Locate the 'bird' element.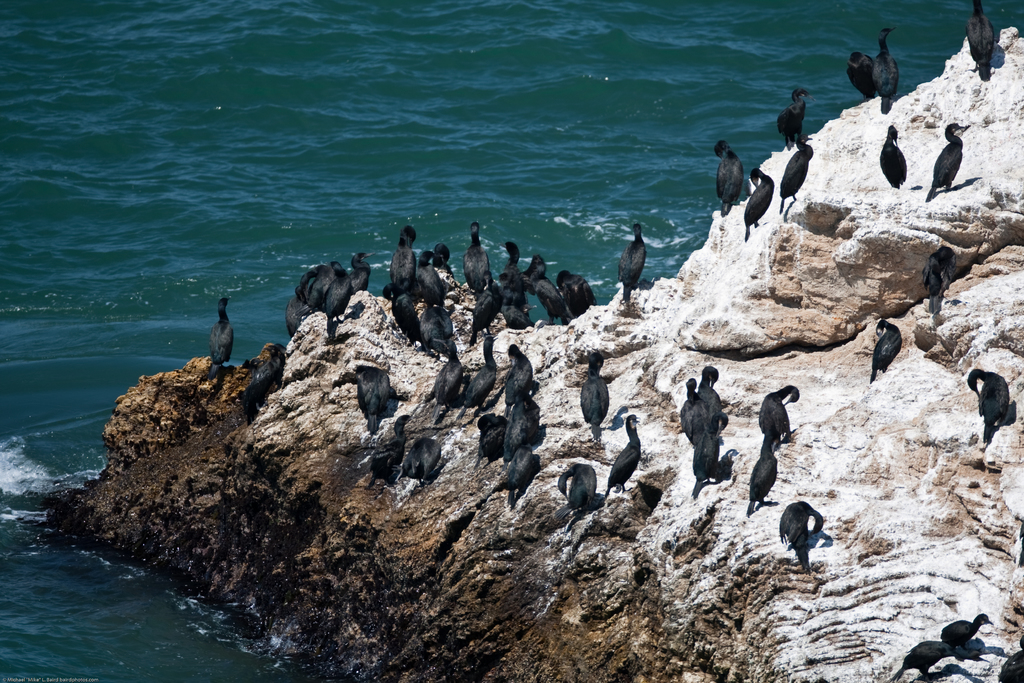
Element bbox: (582, 353, 607, 445).
